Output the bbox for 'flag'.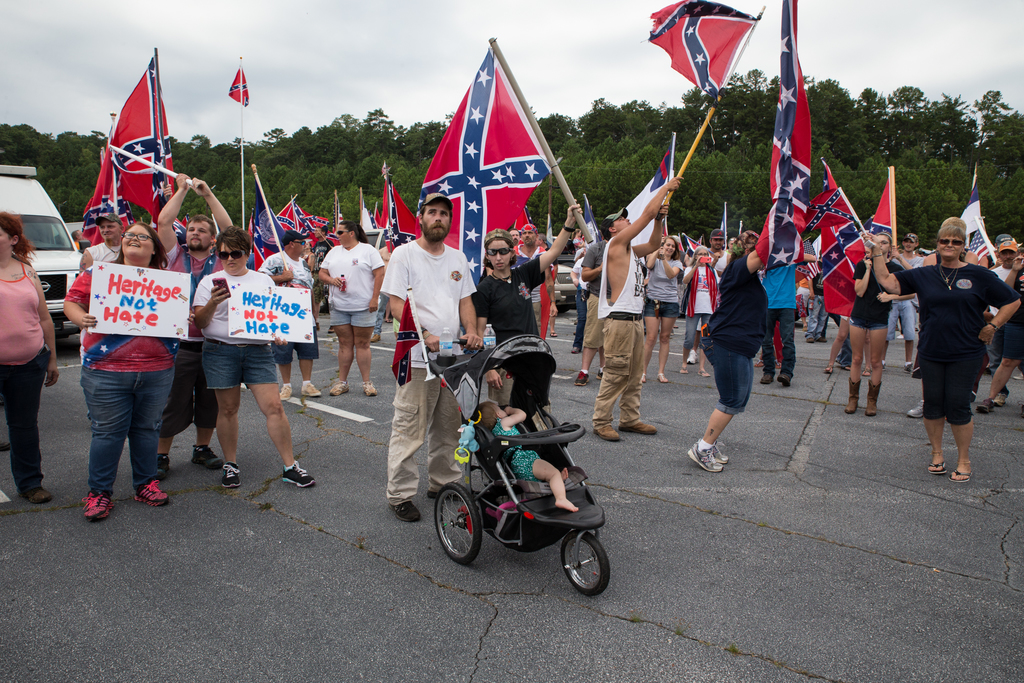
l=225, t=65, r=250, b=108.
